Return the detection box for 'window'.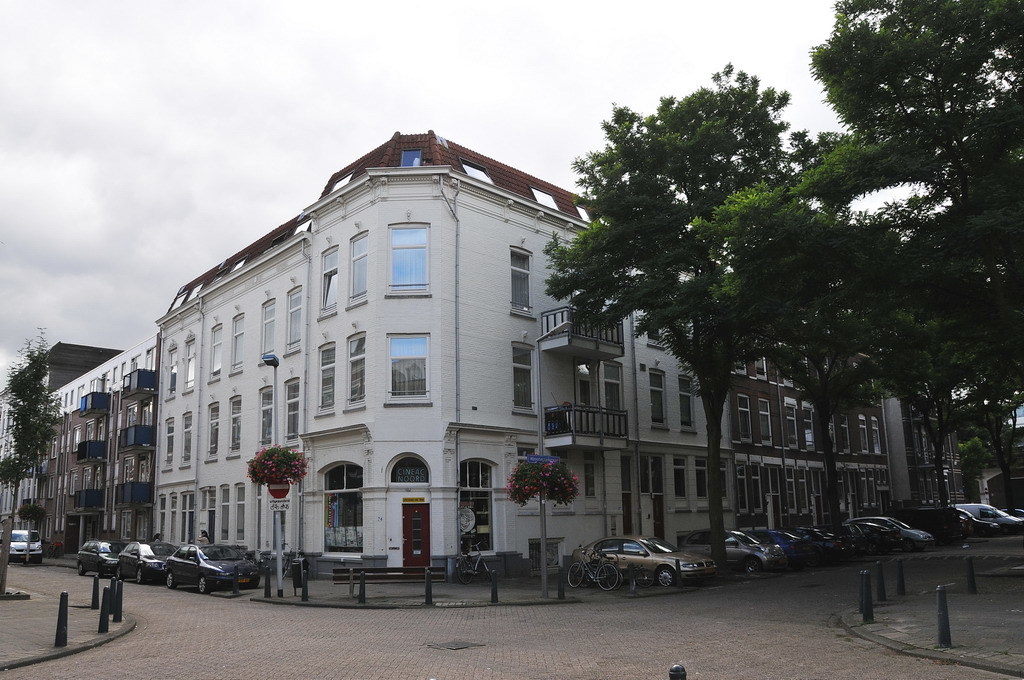
crop(513, 339, 538, 417).
